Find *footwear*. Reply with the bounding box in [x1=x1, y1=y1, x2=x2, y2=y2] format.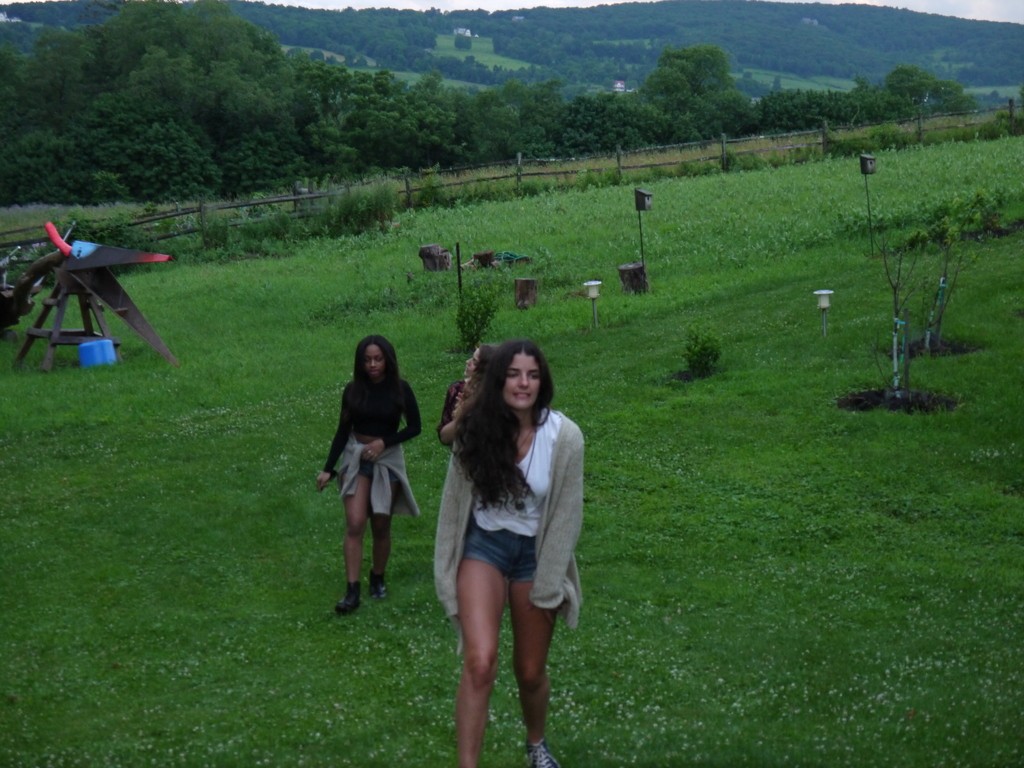
[x1=524, y1=740, x2=559, y2=767].
